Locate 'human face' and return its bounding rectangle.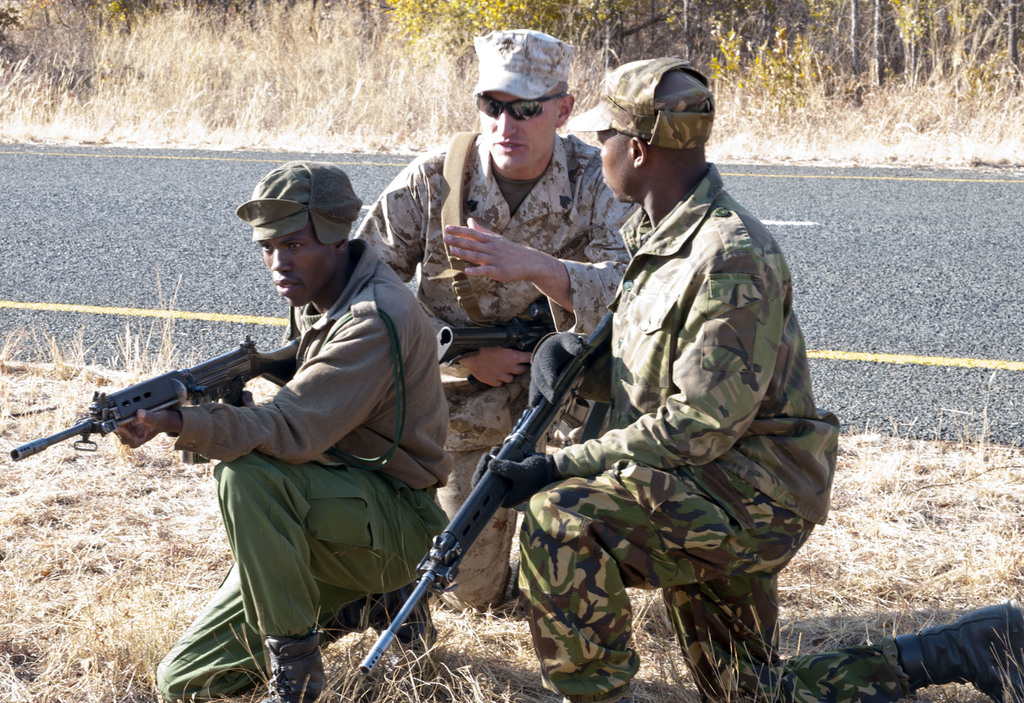
crop(596, 122, 634, 194).
